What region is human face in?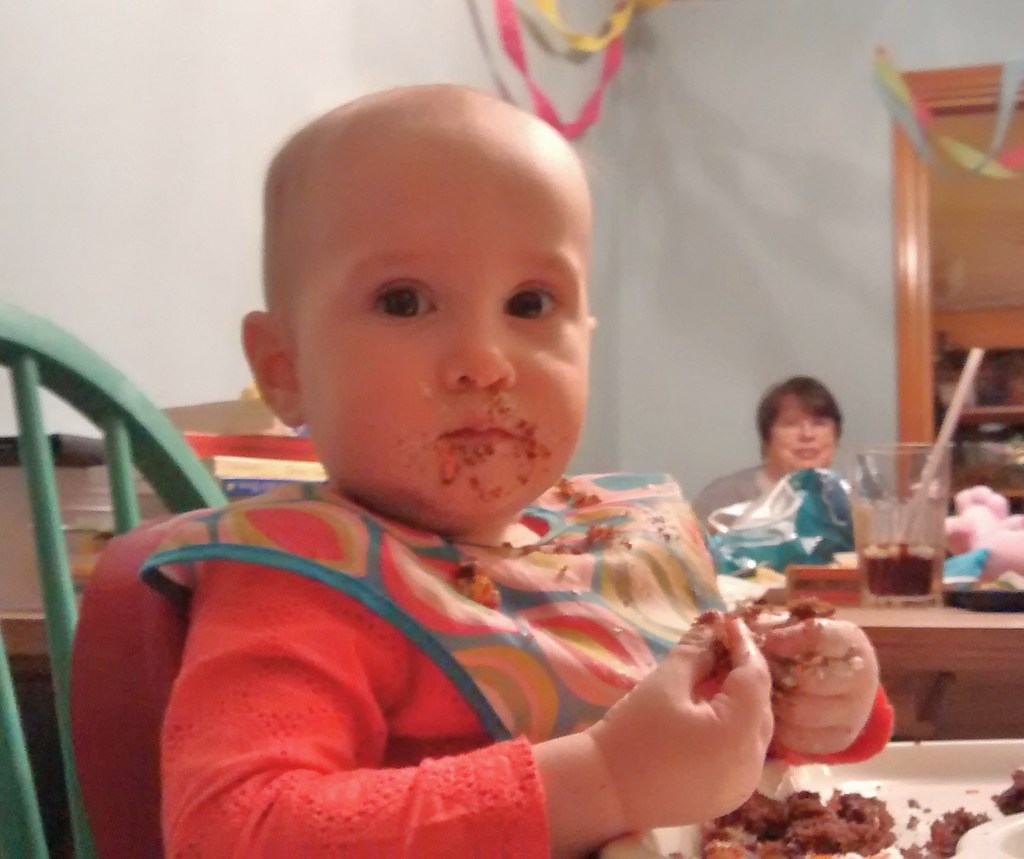
crop(767, 388, 842, 475).
